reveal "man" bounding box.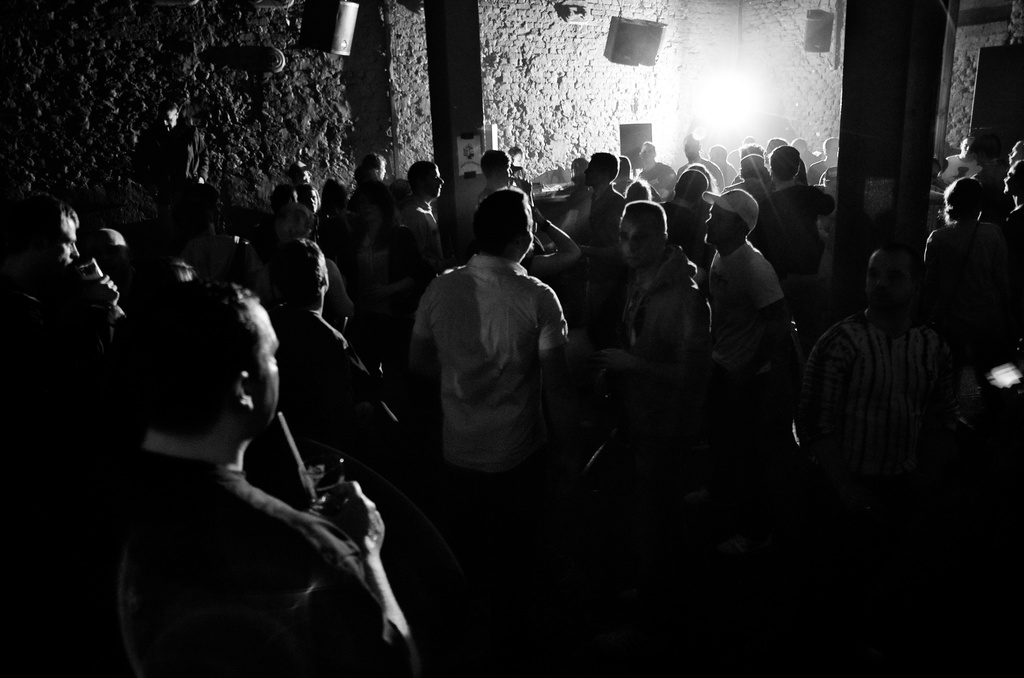
Revealed: select_region(568, 149, 627, 285).
